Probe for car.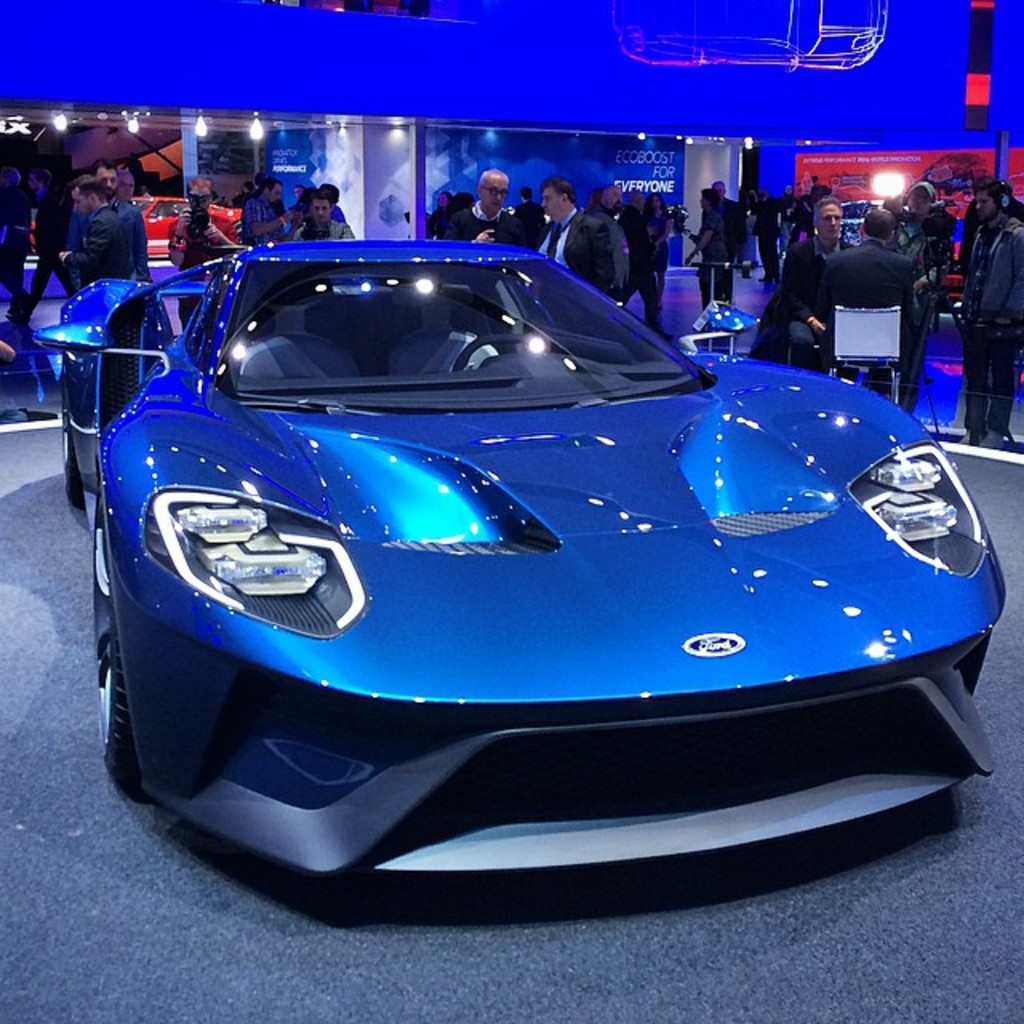
Probe result: box=[26, 195, 242, 254].
